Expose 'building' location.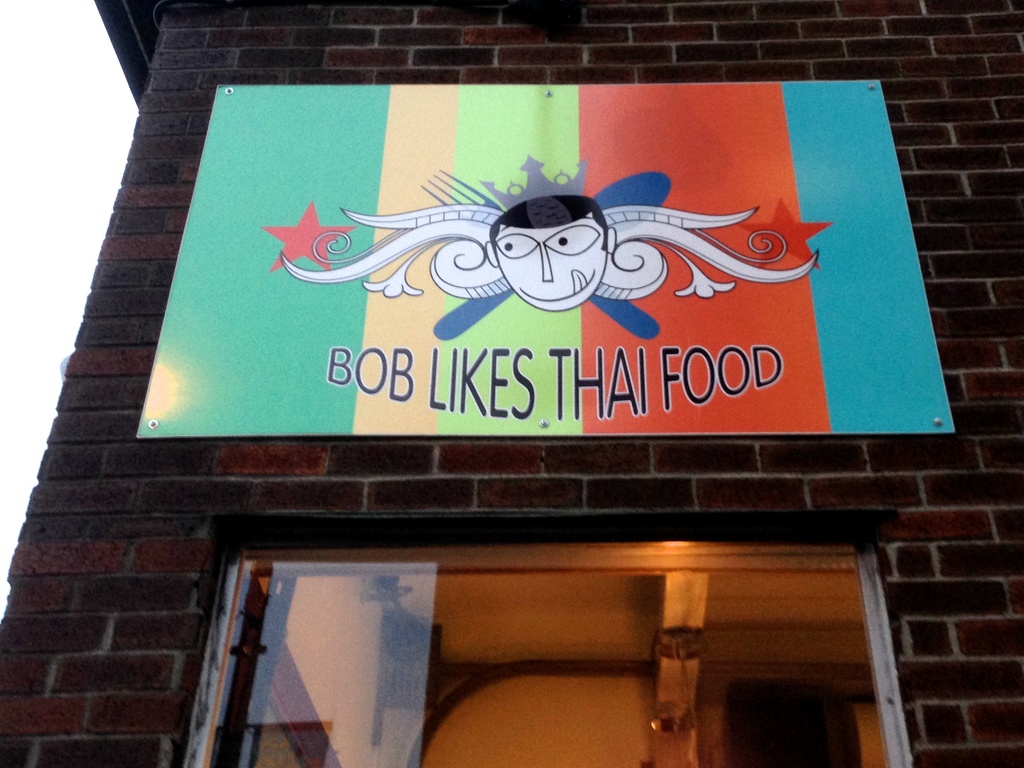
Exposed at 0,0,1023,767.
